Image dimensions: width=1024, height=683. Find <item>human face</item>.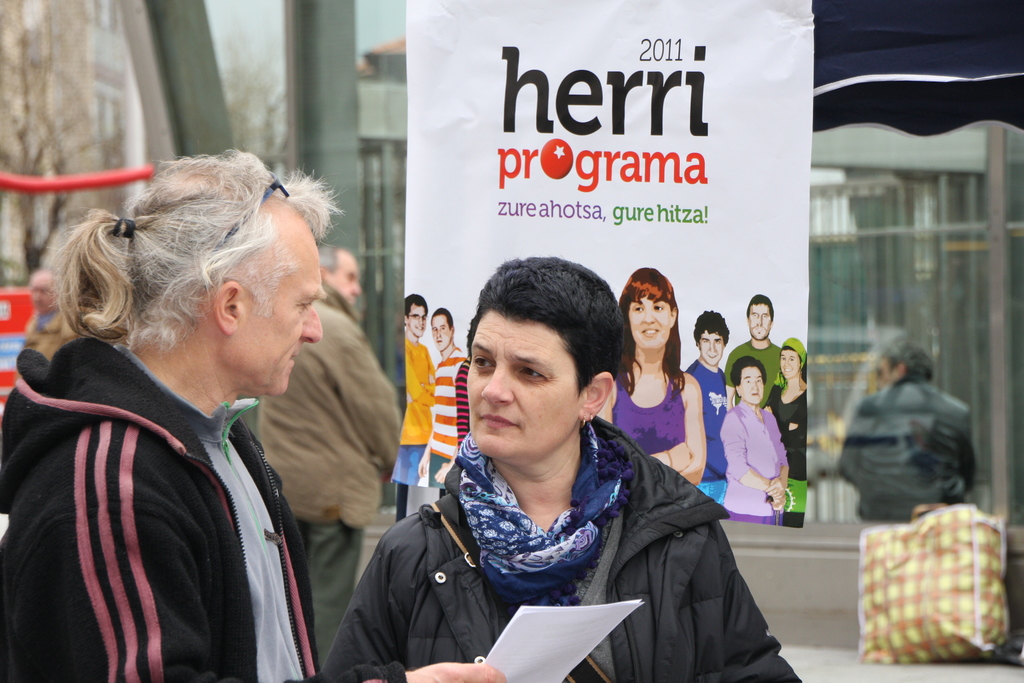
x1=748, y1=306, x2=769, y2=339.
